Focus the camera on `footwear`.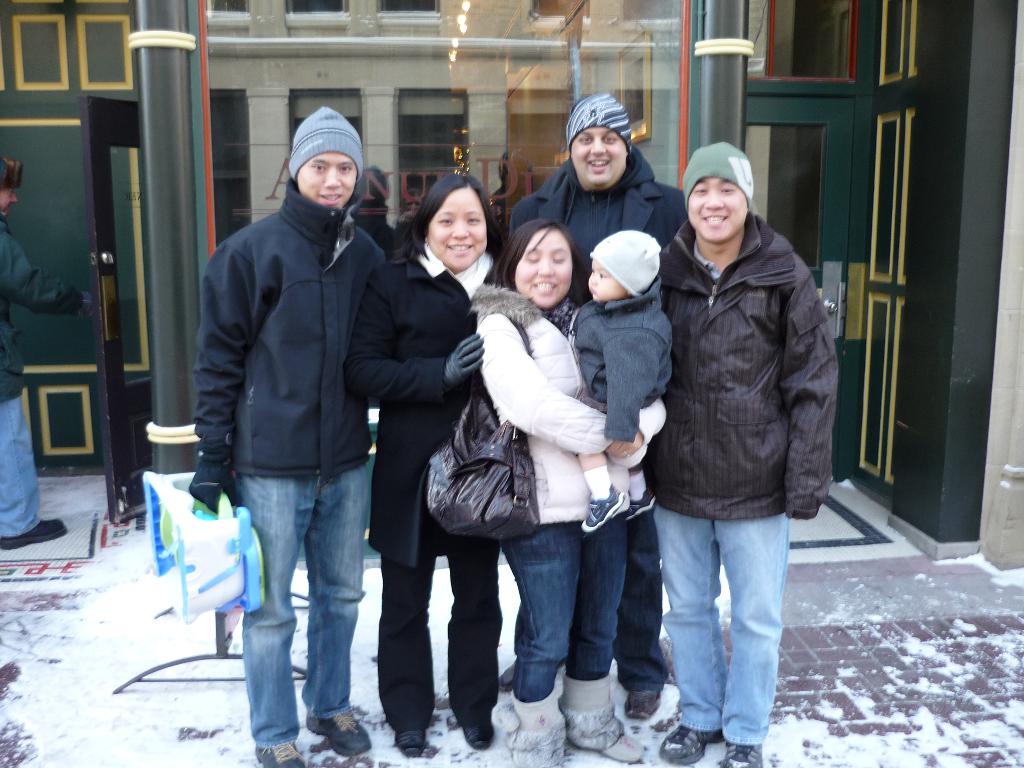
Focus region: pyautogui.locateOnScreen(395, 730, 427, 757).
